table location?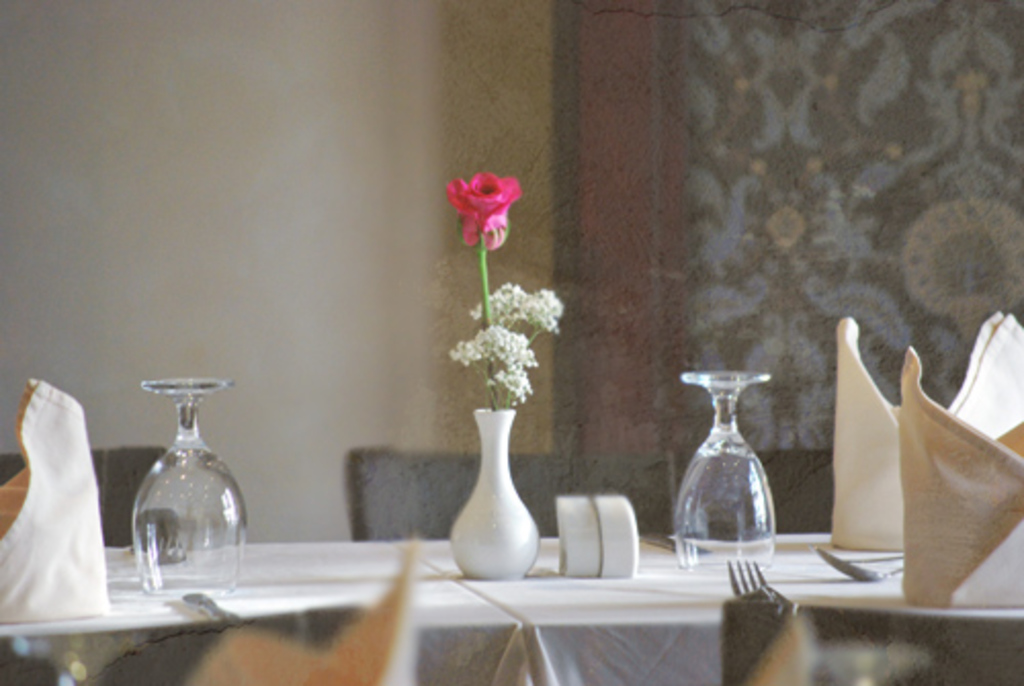
[401,530,1022,684]
